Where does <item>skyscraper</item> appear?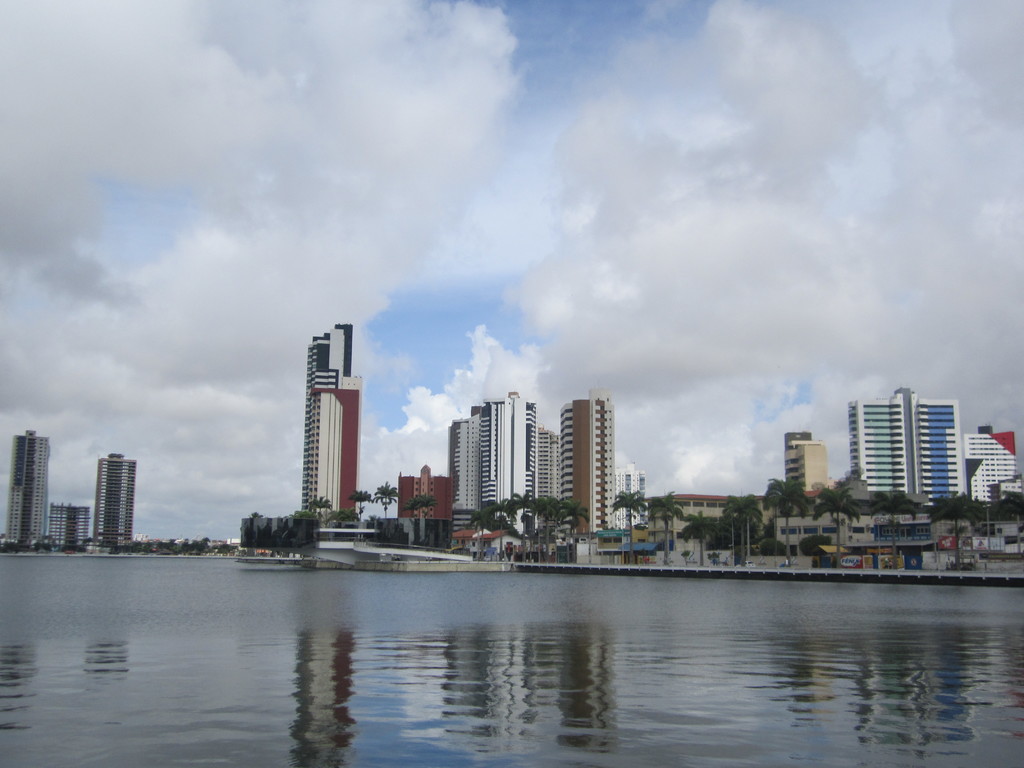
Appears at bbox=[97, 452, 134, 543].
